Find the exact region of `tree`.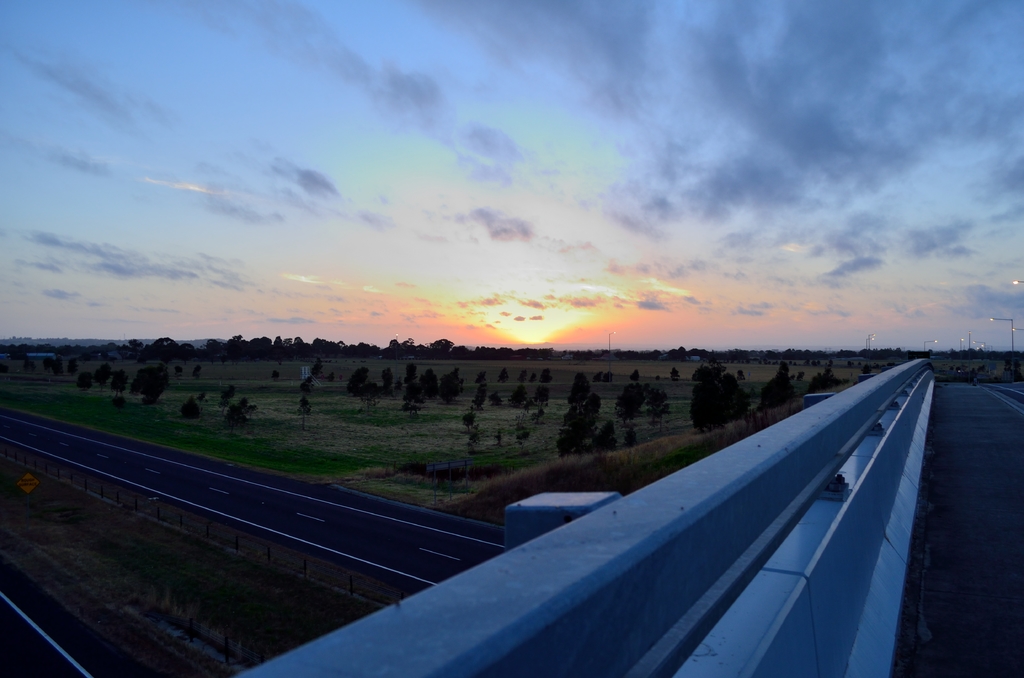
Exact region: crop(223, 382, 236, 421).
